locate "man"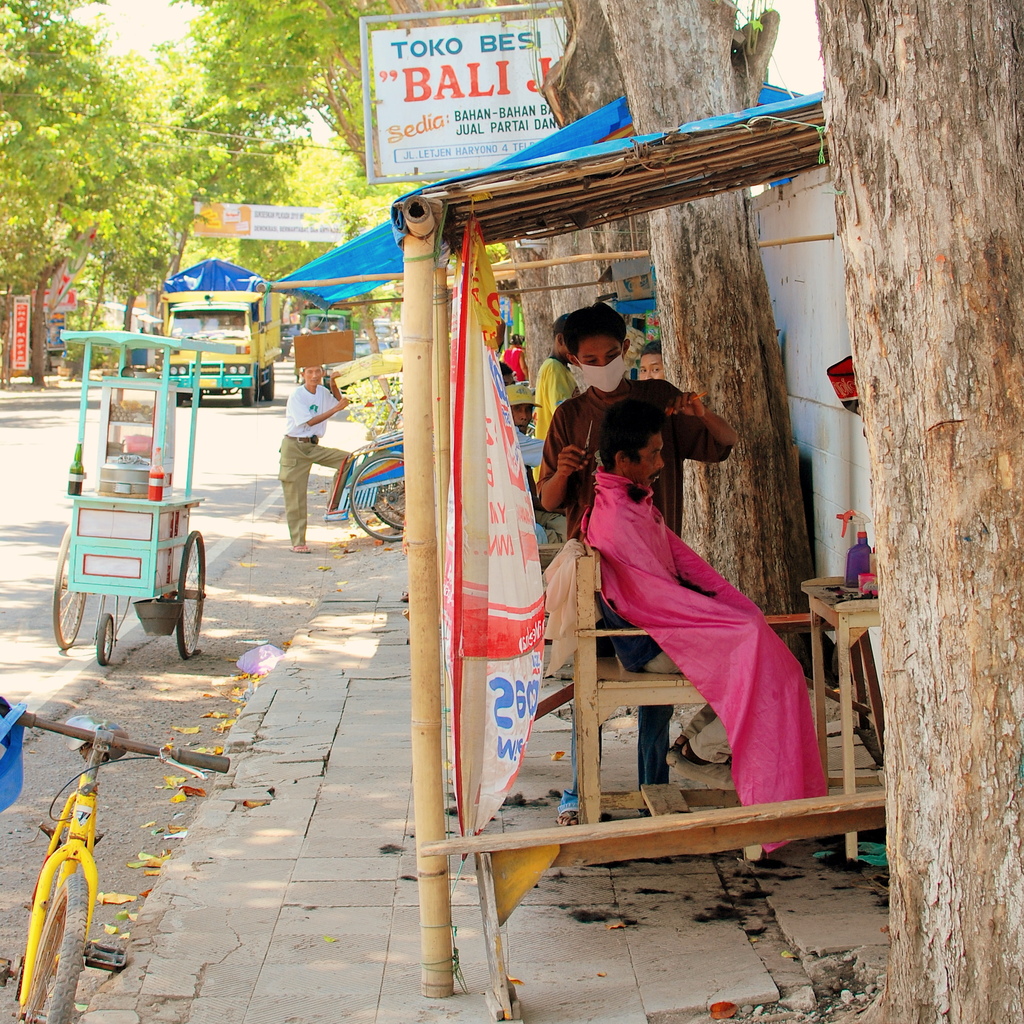
<box>528,295,748,830</box>
